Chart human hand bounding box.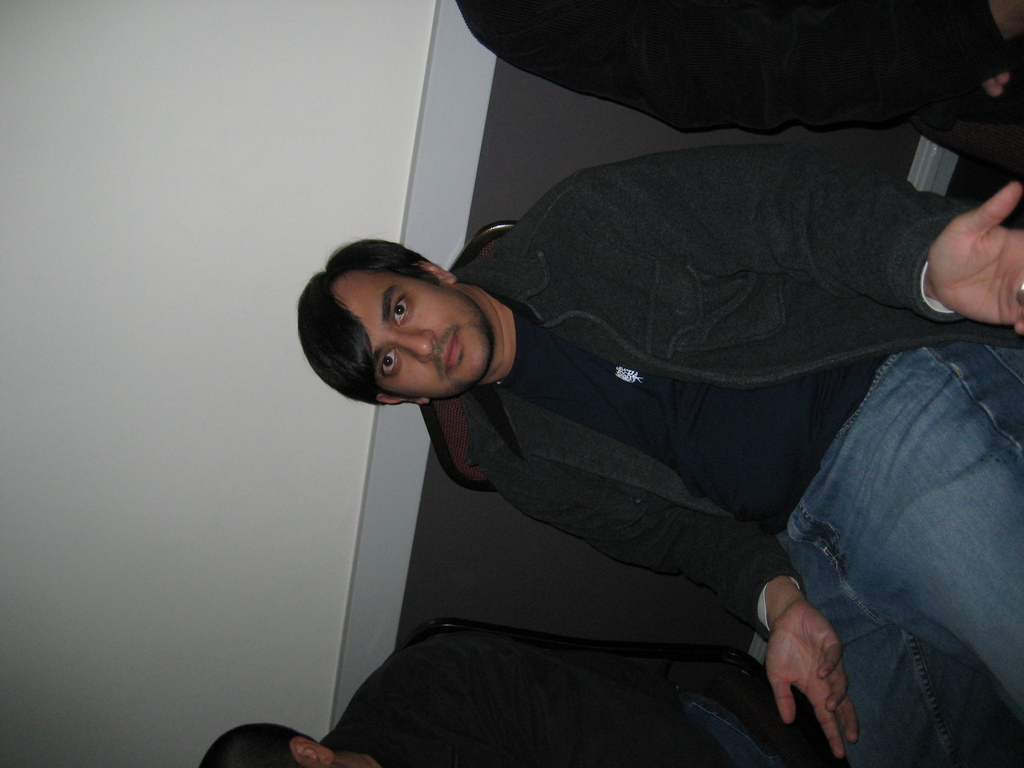
Charted: (984, 71, 1011, 98).
